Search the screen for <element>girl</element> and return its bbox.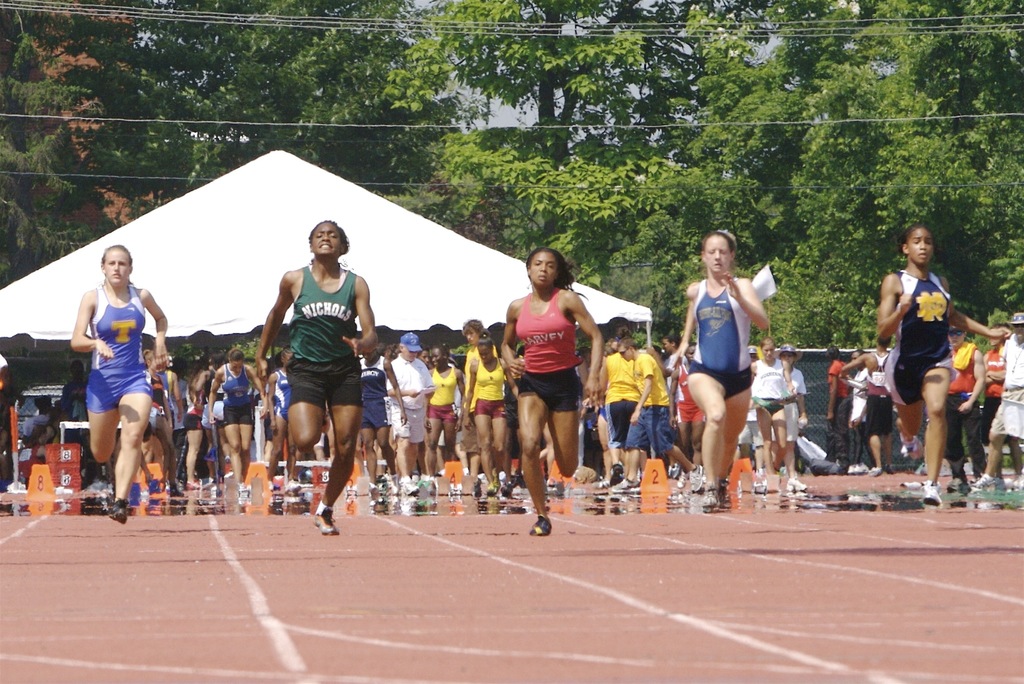
Found: region(673, 228, 772, 510).
